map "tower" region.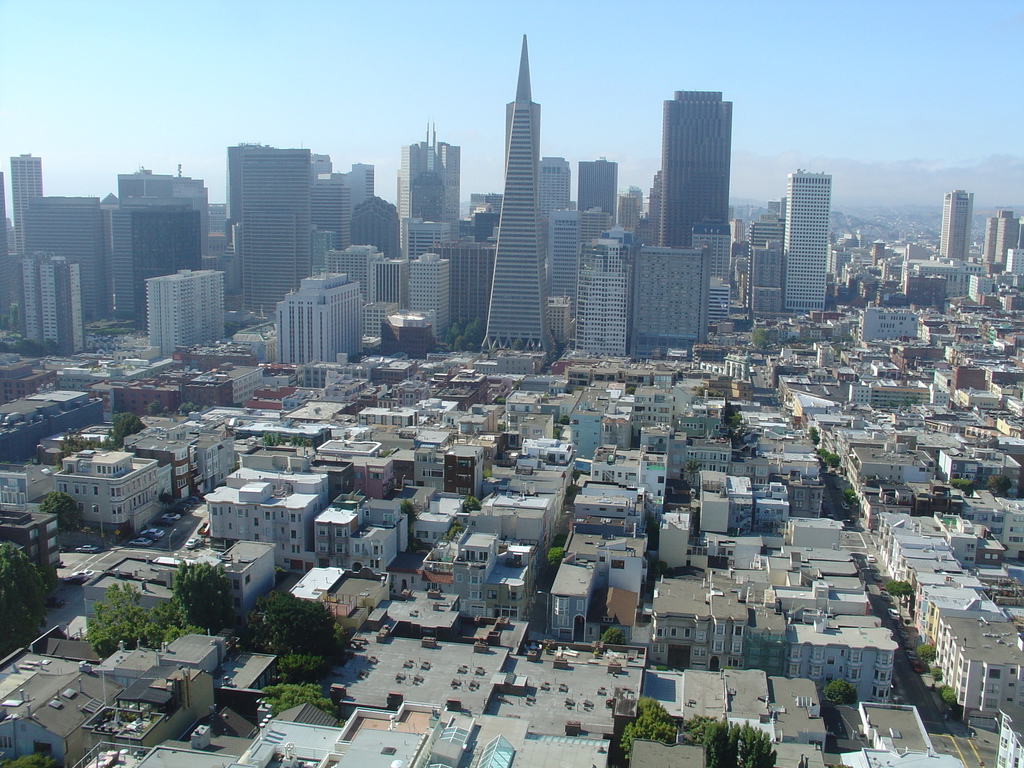
Mapped to rect(944, 189, 973, 262).
